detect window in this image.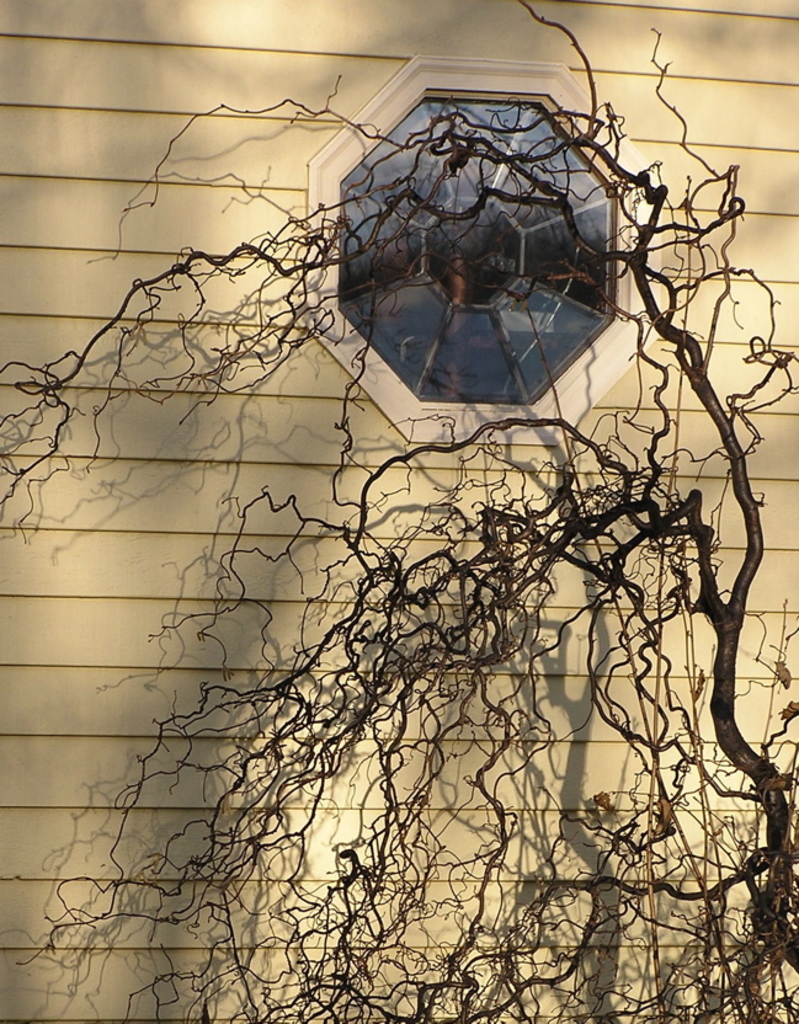
Detection: (x1=302, y1=22, x2=681, y2=455).
